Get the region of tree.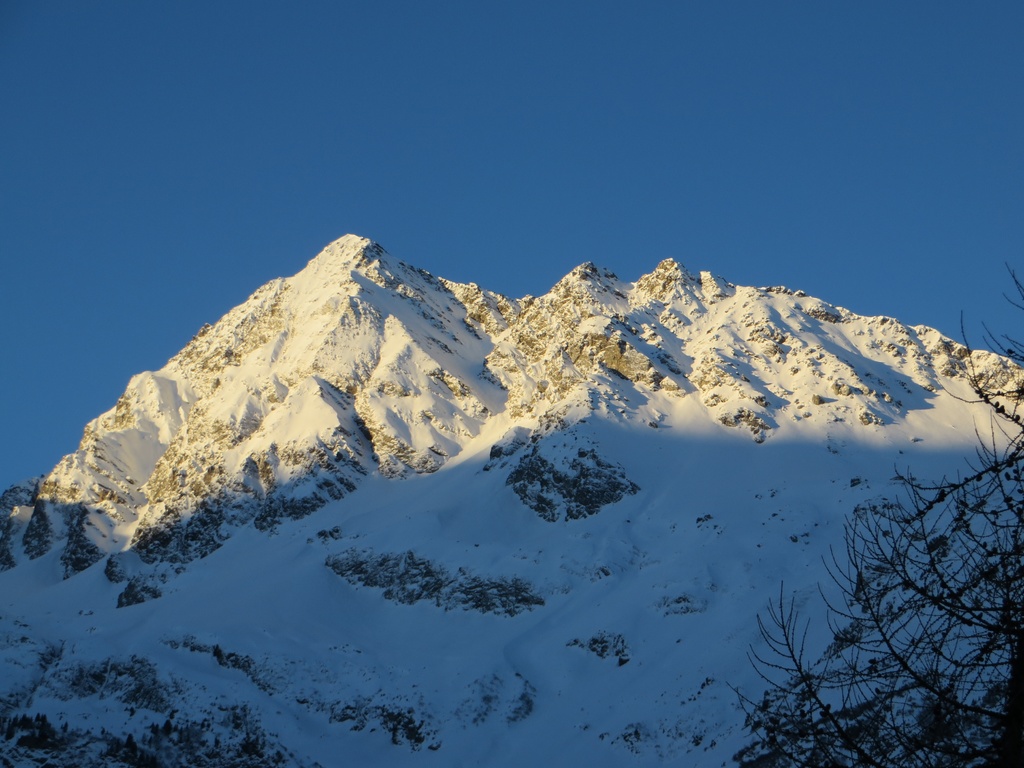
box(723, 260, 1023, 767).
